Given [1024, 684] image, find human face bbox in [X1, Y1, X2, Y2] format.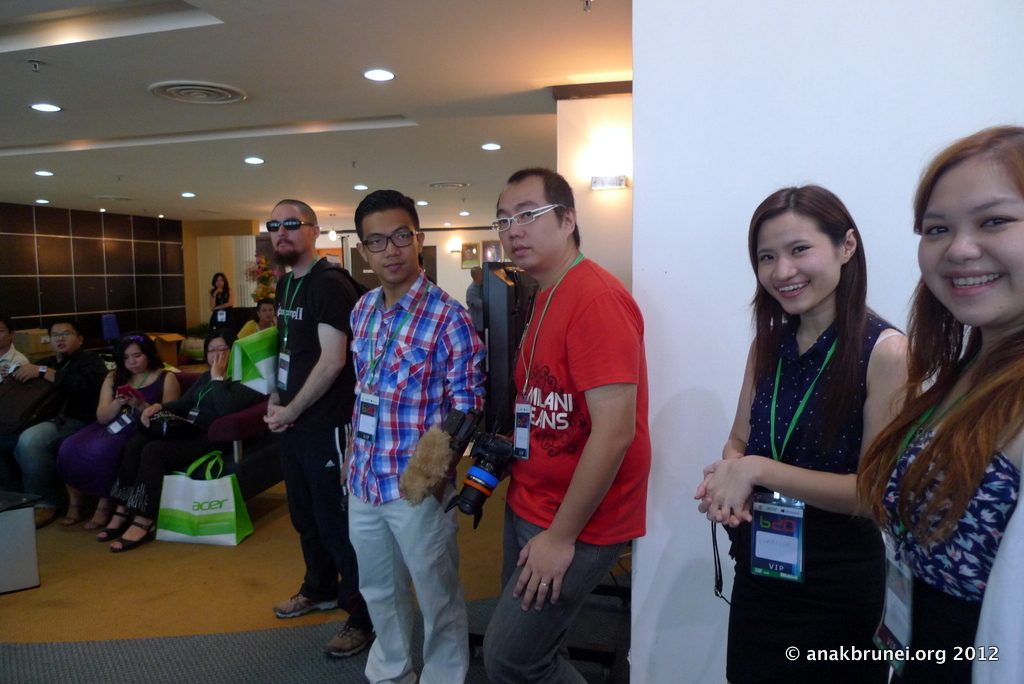
[51, 323, 80, 354].
